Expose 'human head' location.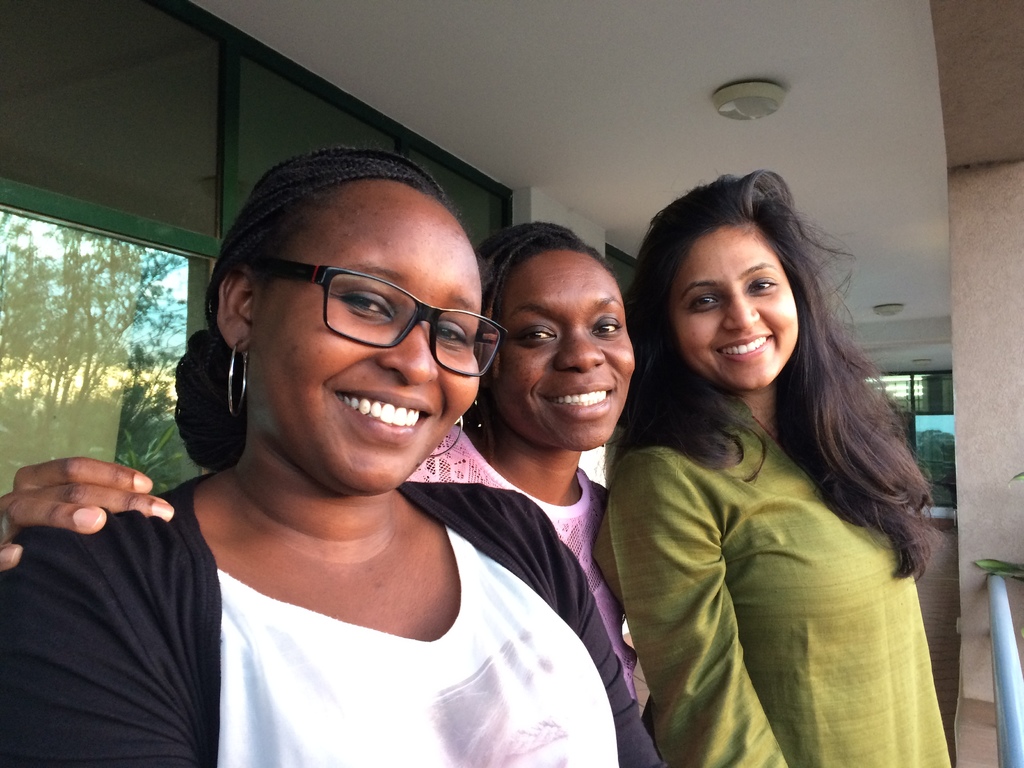
Exposed at 214 158 504 451.
